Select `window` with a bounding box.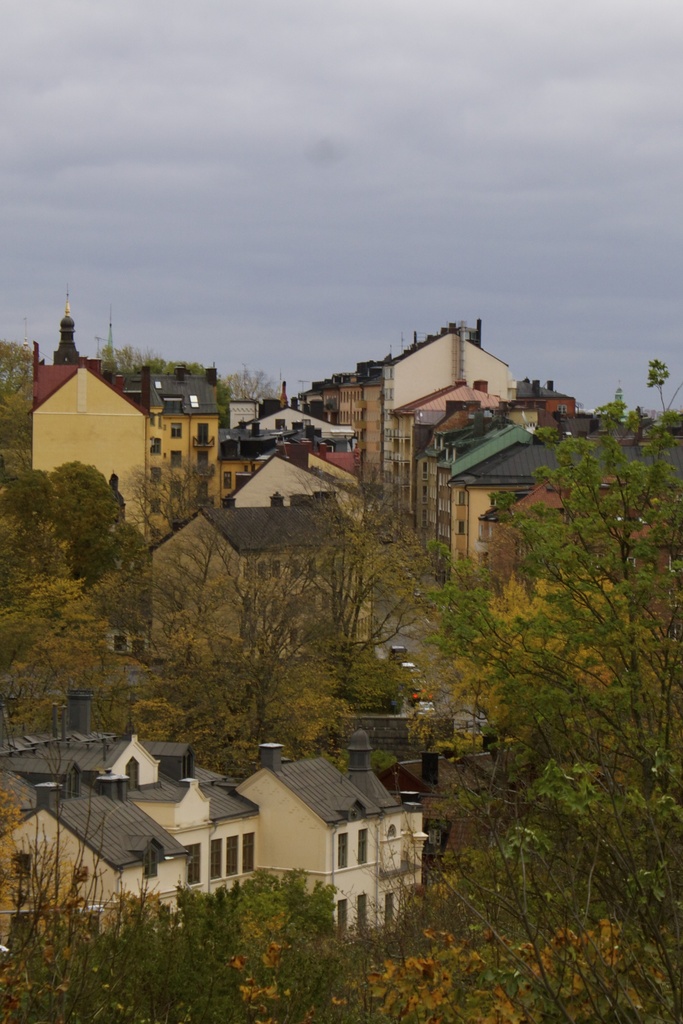
rect(199, 417, 213, 448).
